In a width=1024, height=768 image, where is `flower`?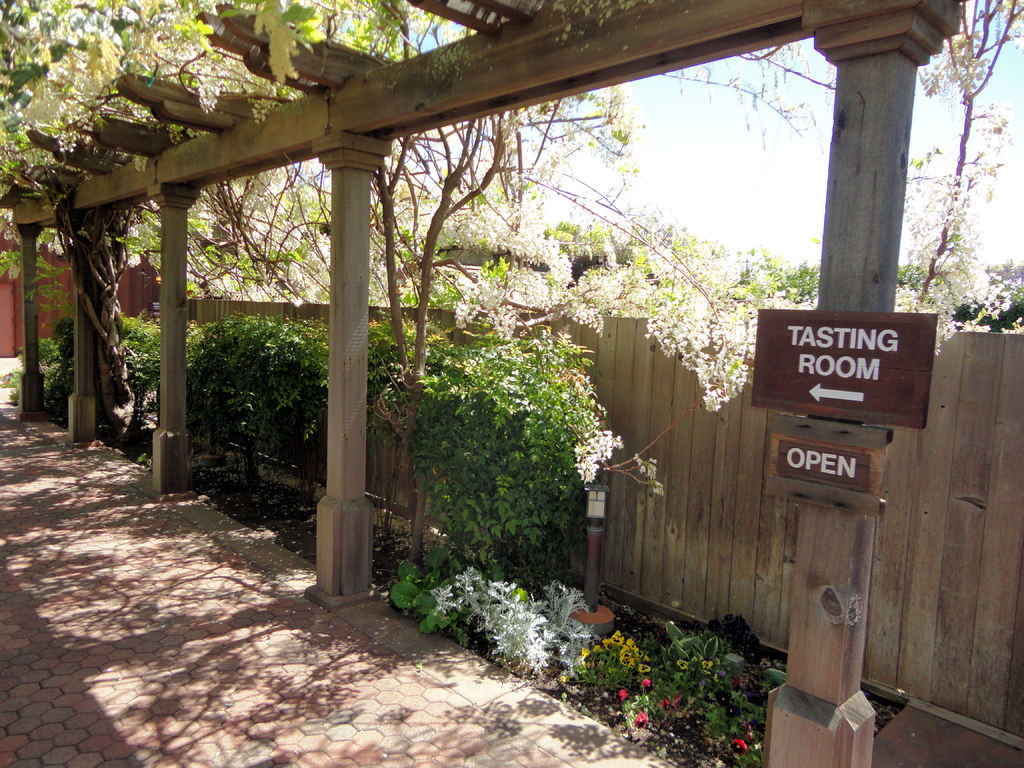
x1=618 y1=685 x2=627 y2=703.
